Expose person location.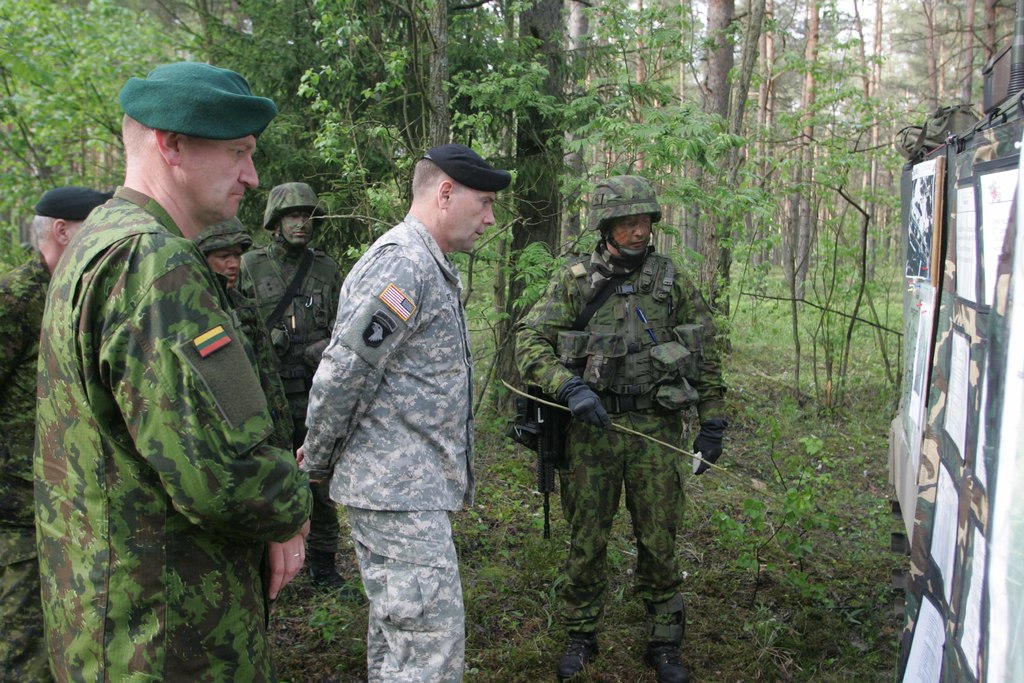
Exposed at select_region(509, 169, 719, 682).
